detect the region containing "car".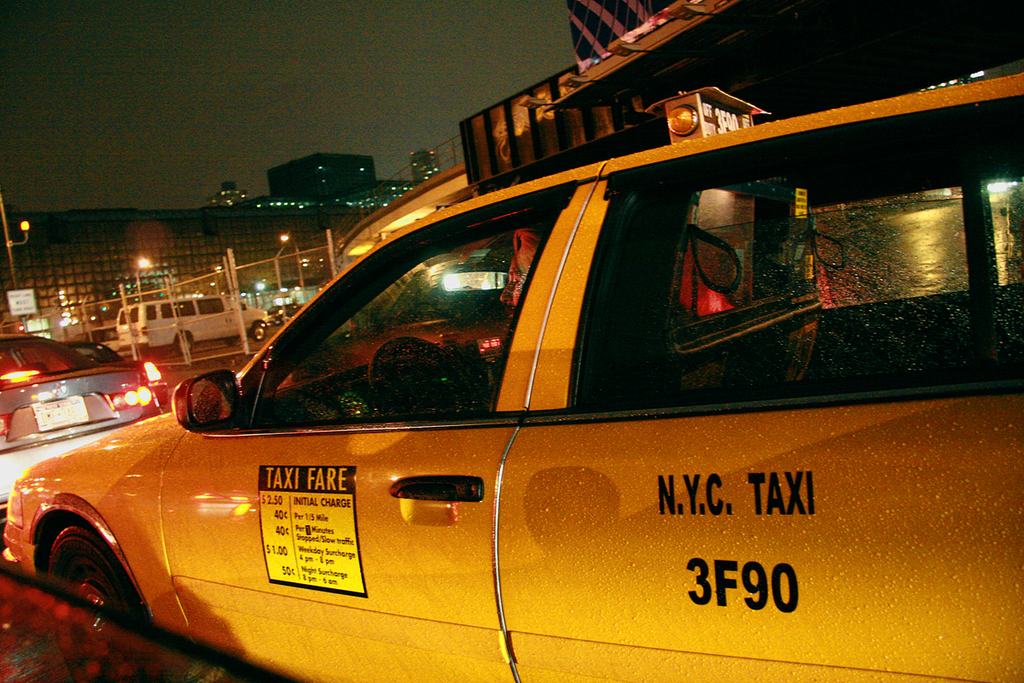
0:371:164:511.
